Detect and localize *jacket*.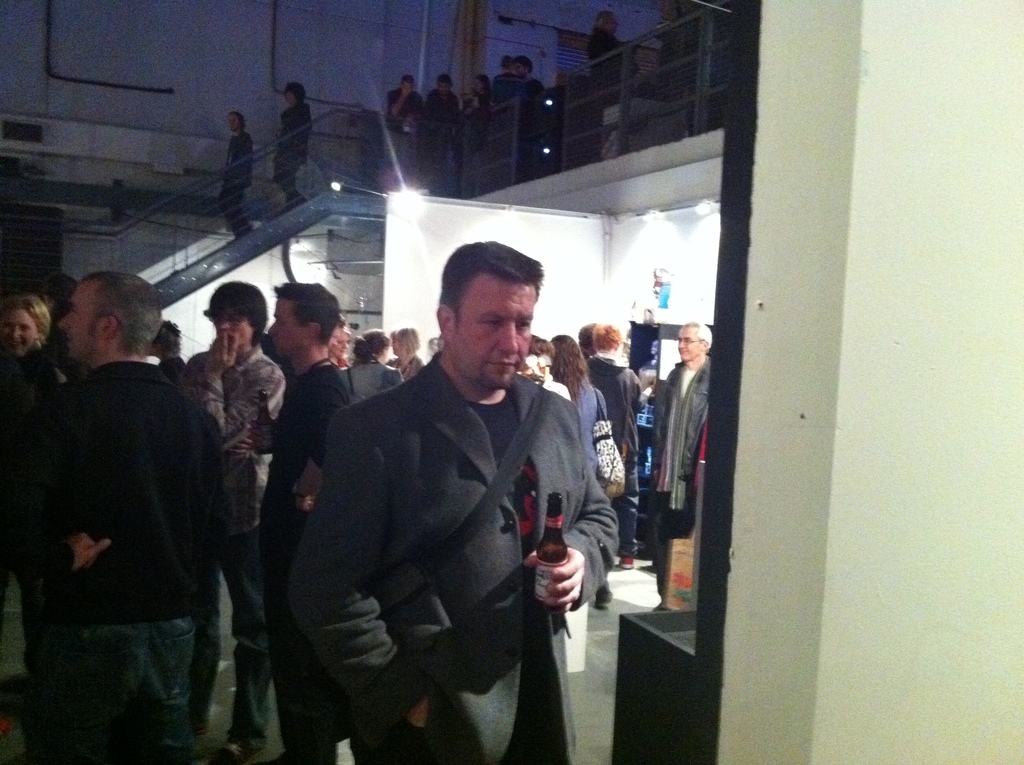
Localized at box(584, 346, 645, 472).
